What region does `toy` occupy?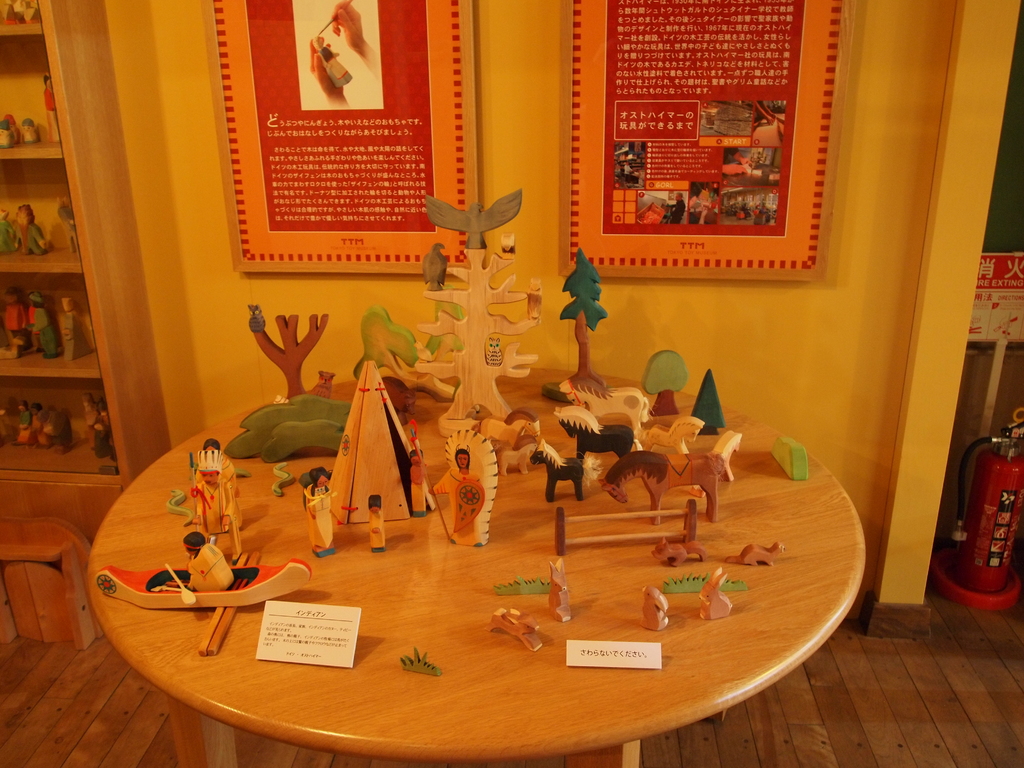
7,113,24,147.
